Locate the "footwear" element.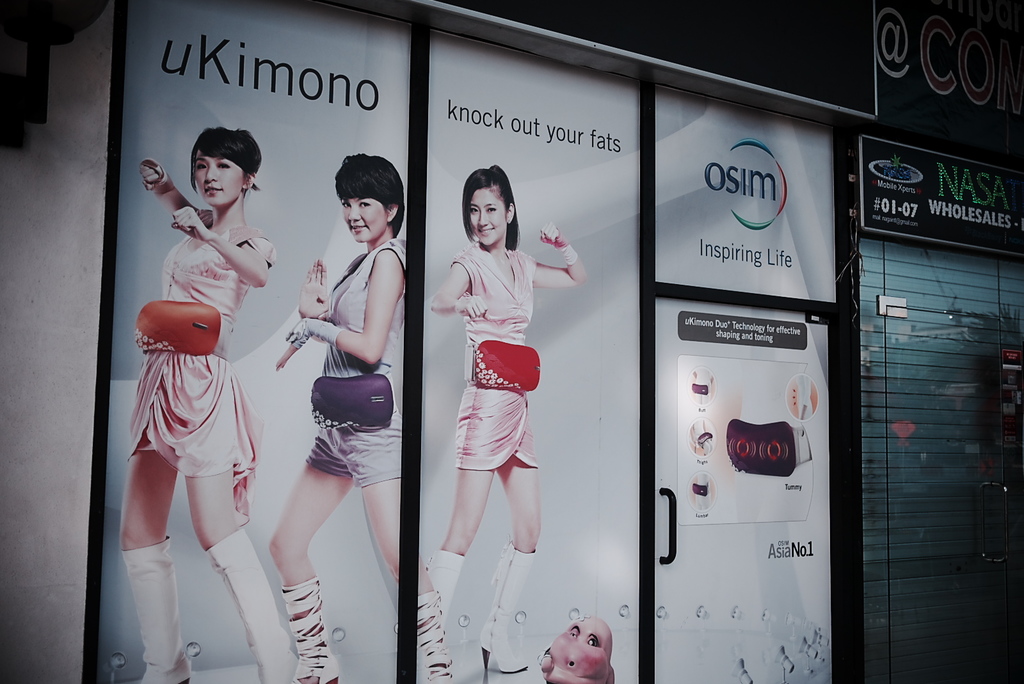
Element bbox: [394, 550, 462, 633].
